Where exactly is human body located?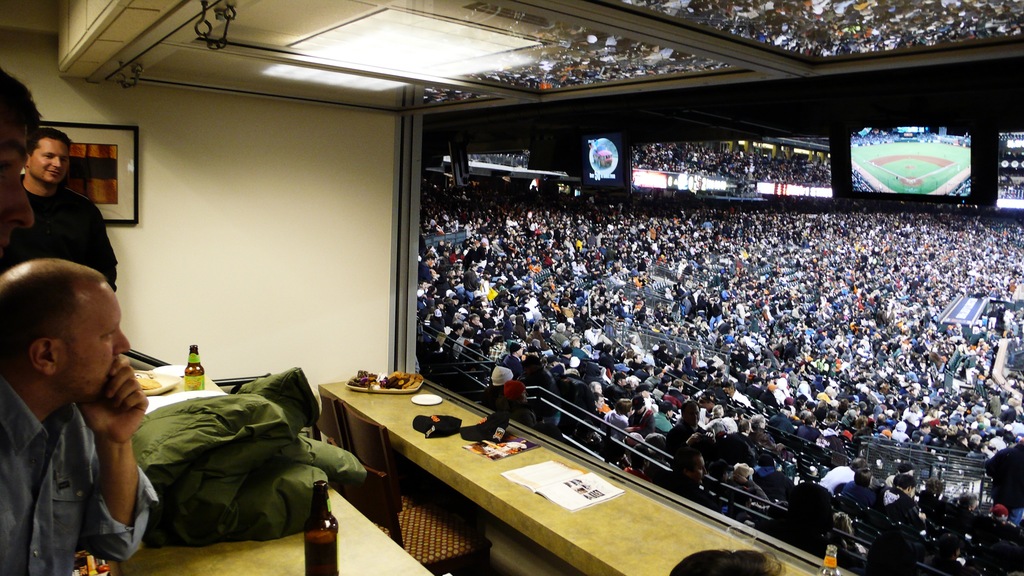
Its bounding box is 521/276/557/302.
